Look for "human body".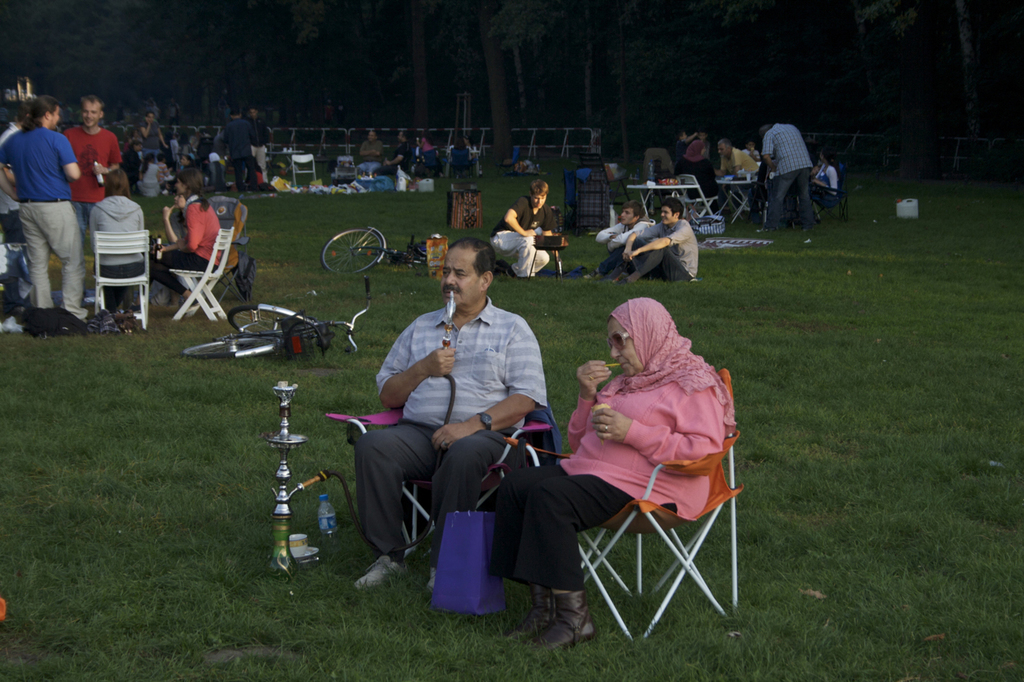
Found: <region>488, 203, 551, 281</region>.
